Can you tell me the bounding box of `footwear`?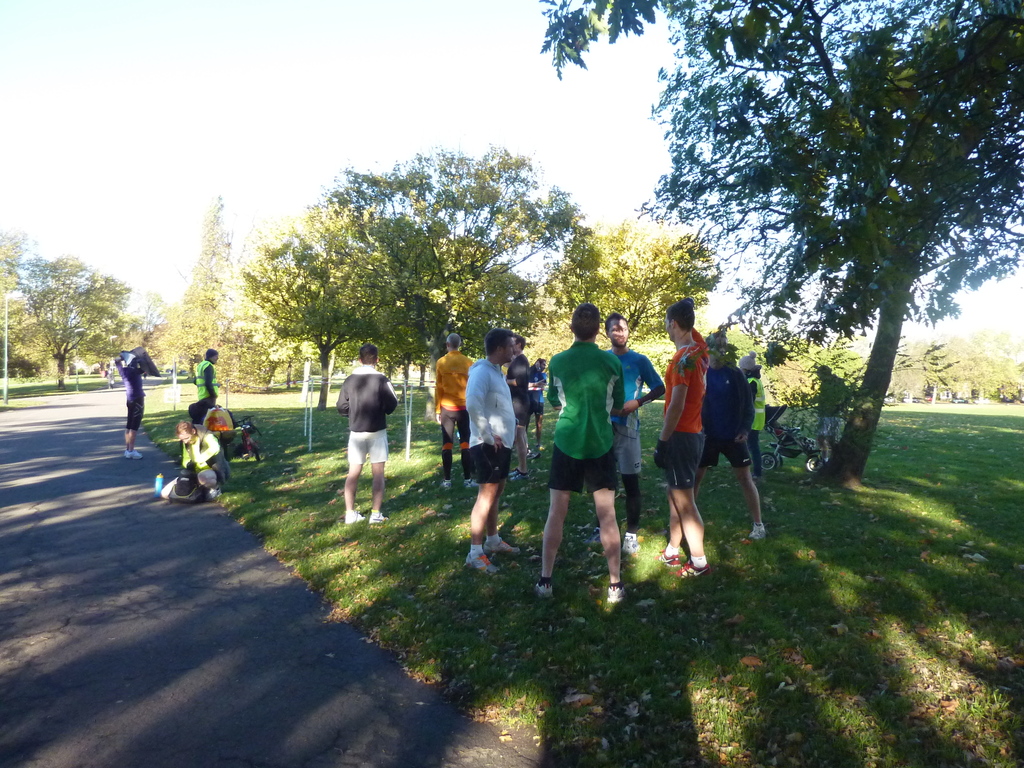
detection(123, 450, 140, 458).
